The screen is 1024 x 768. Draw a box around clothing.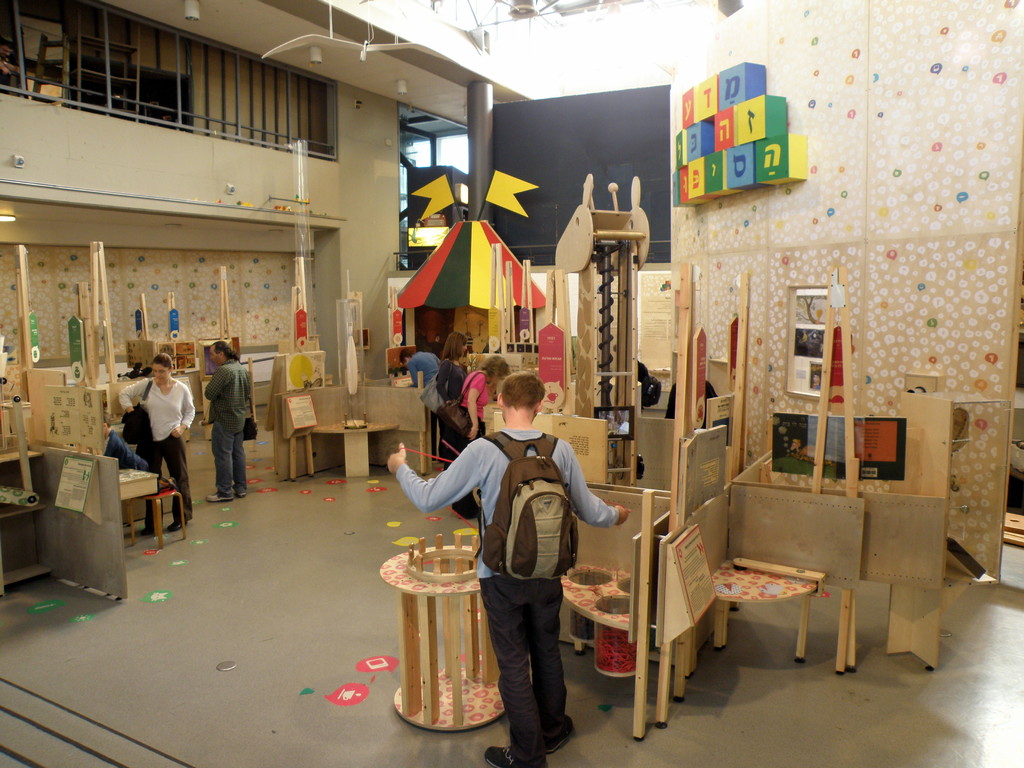
bbox(201, 357, 251, 496).
